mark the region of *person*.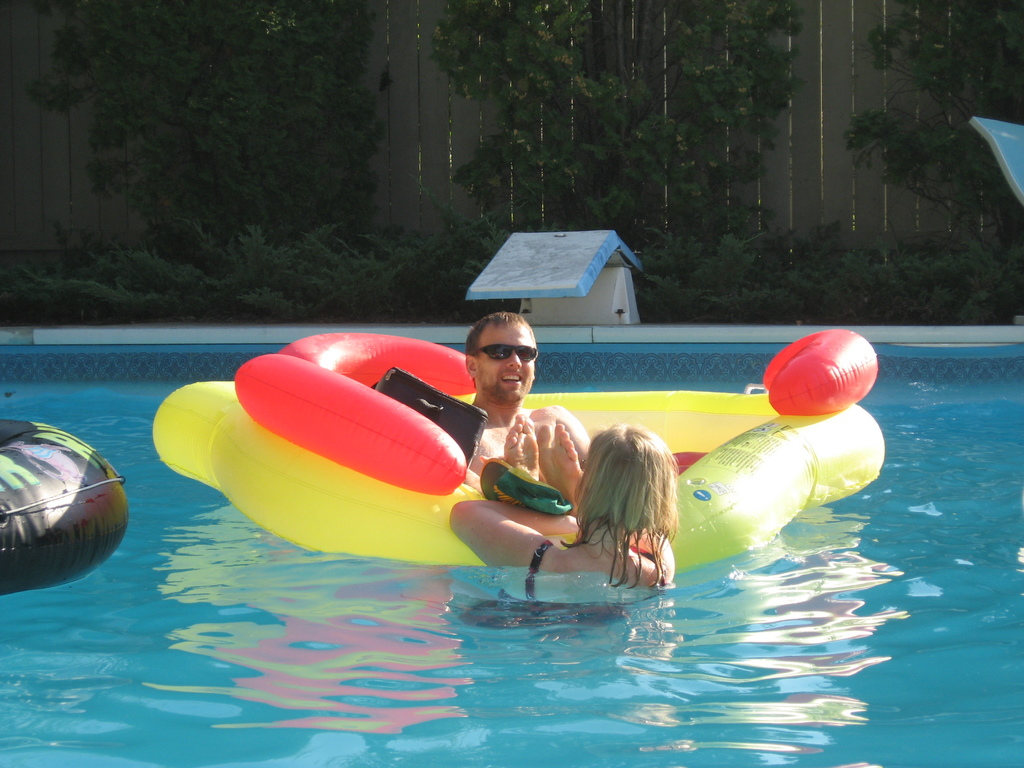
Region: x1=447, y1=428, x2=682, y2=626.
